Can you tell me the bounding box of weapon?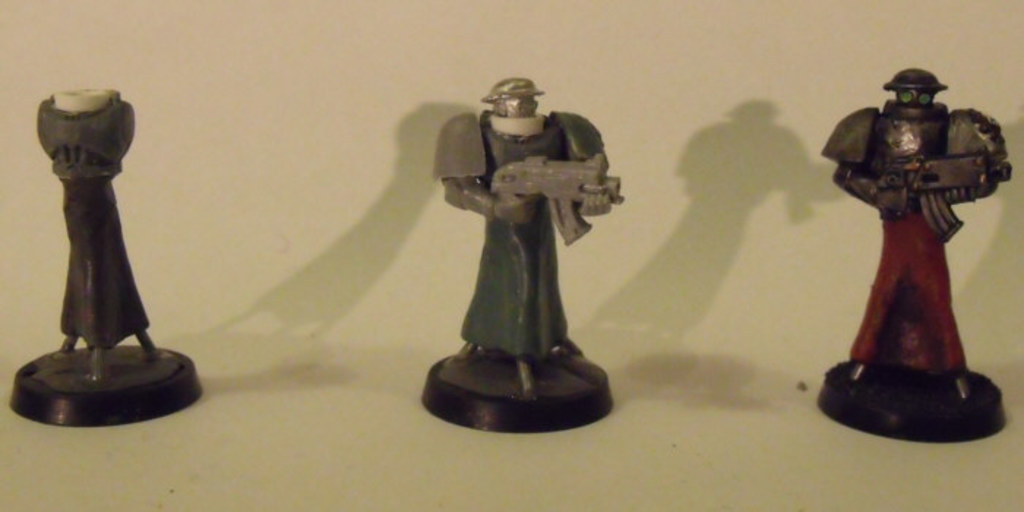
<bbox>489, 157, 622, 249</bbox>.
